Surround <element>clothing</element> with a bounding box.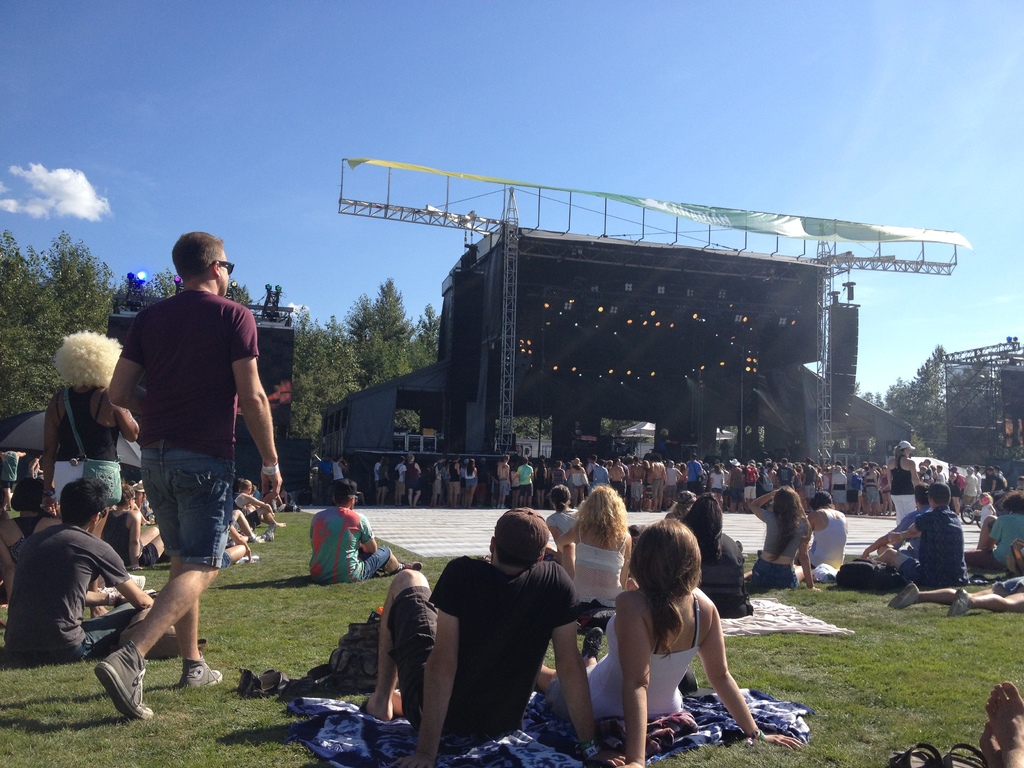
box=[989, 470, 1004, 494].
